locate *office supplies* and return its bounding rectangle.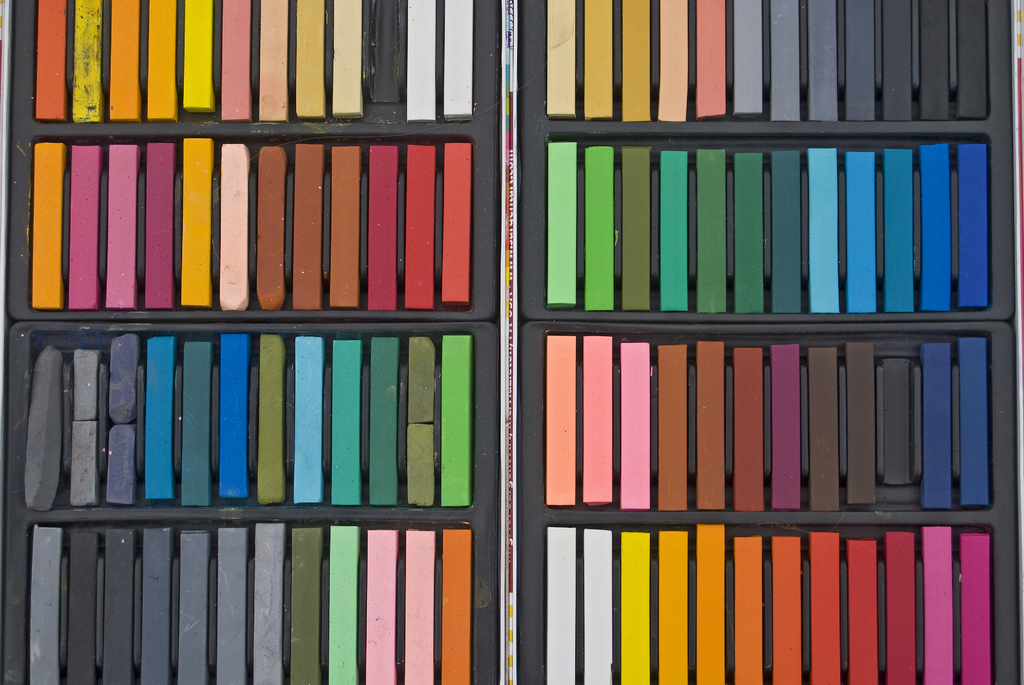
box=[730, 529, 769, 684].
